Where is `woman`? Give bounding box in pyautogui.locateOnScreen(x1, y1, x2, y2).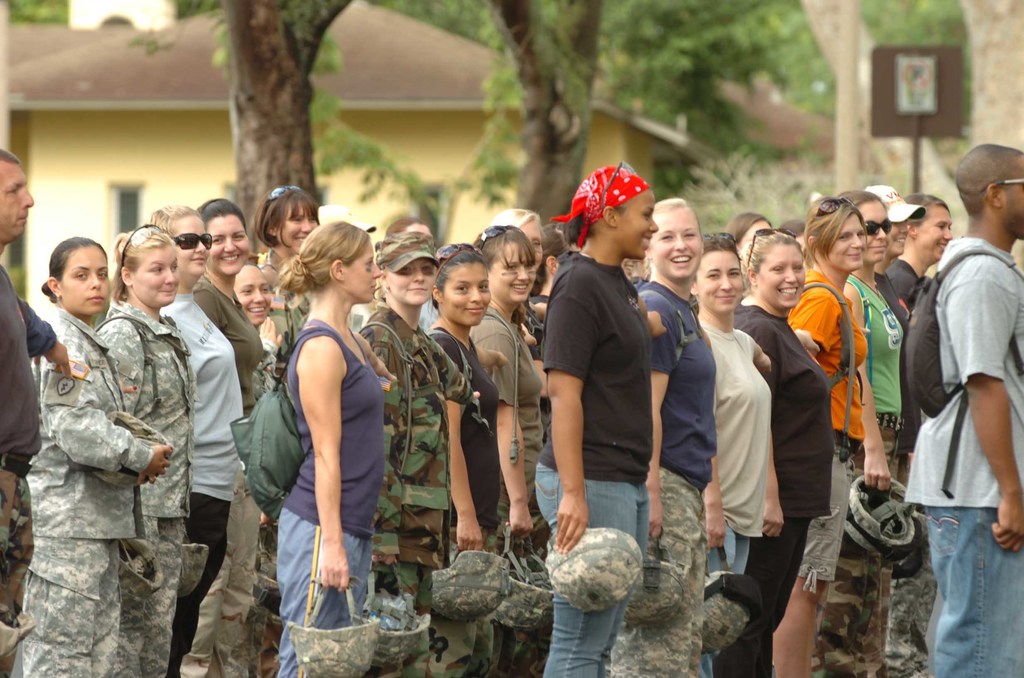
pyautogui.locateOnScreen(273, 223, 387, 677).
